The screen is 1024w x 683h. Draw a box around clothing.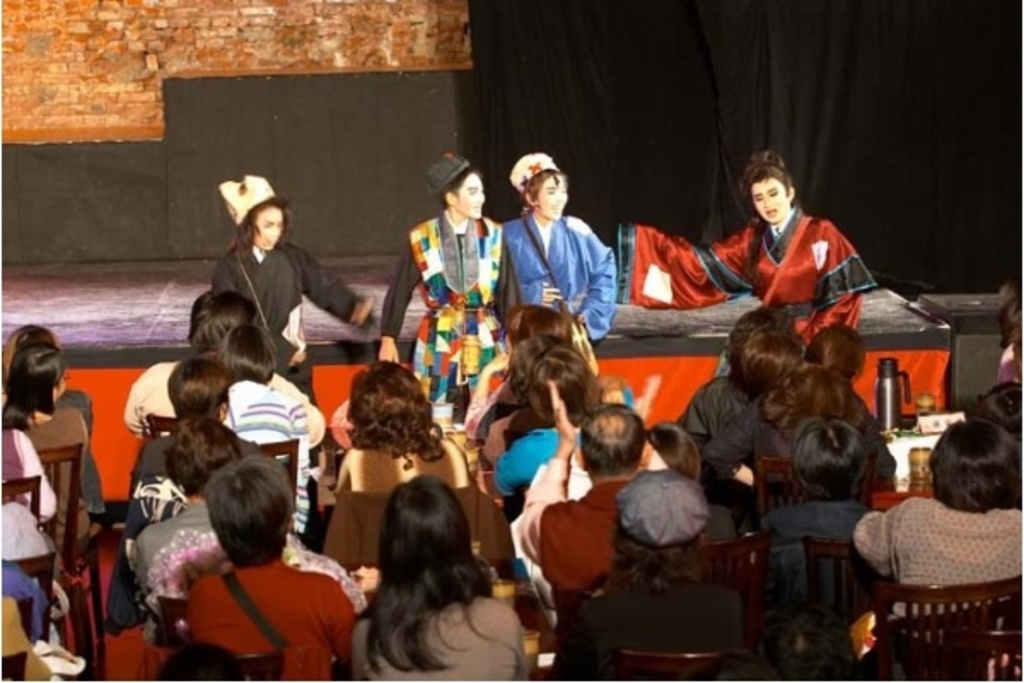
BBox(125, 350, 331, 442).
